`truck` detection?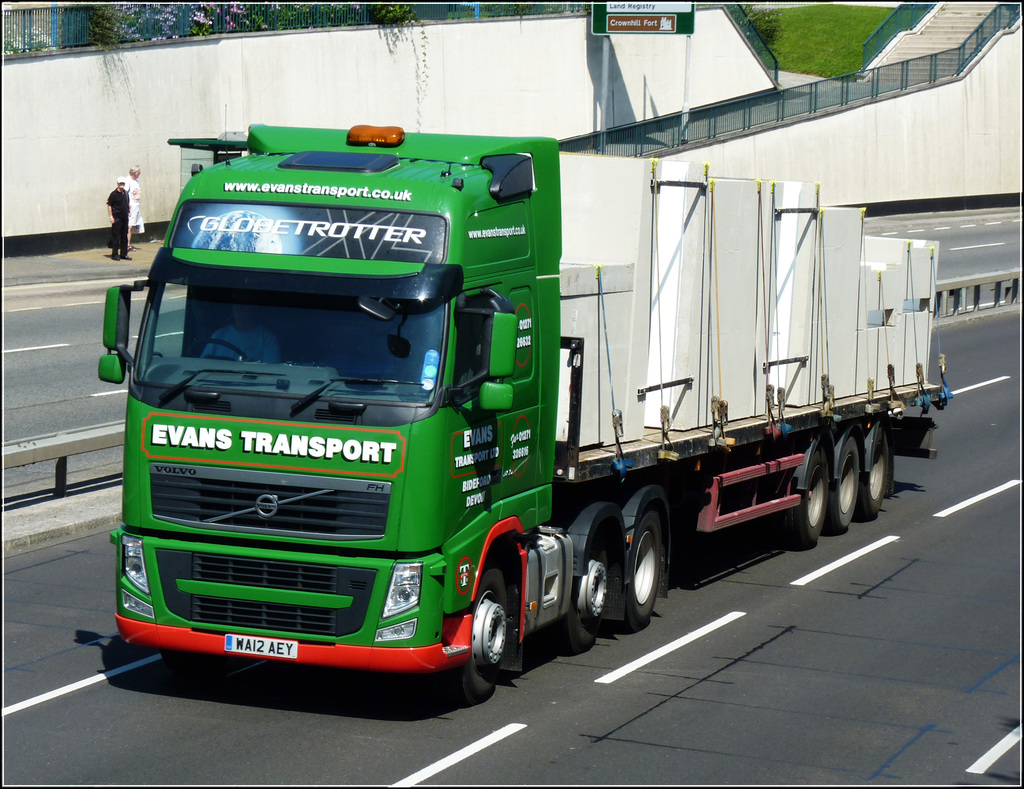
bbox=(103, 107, 901, 699)
